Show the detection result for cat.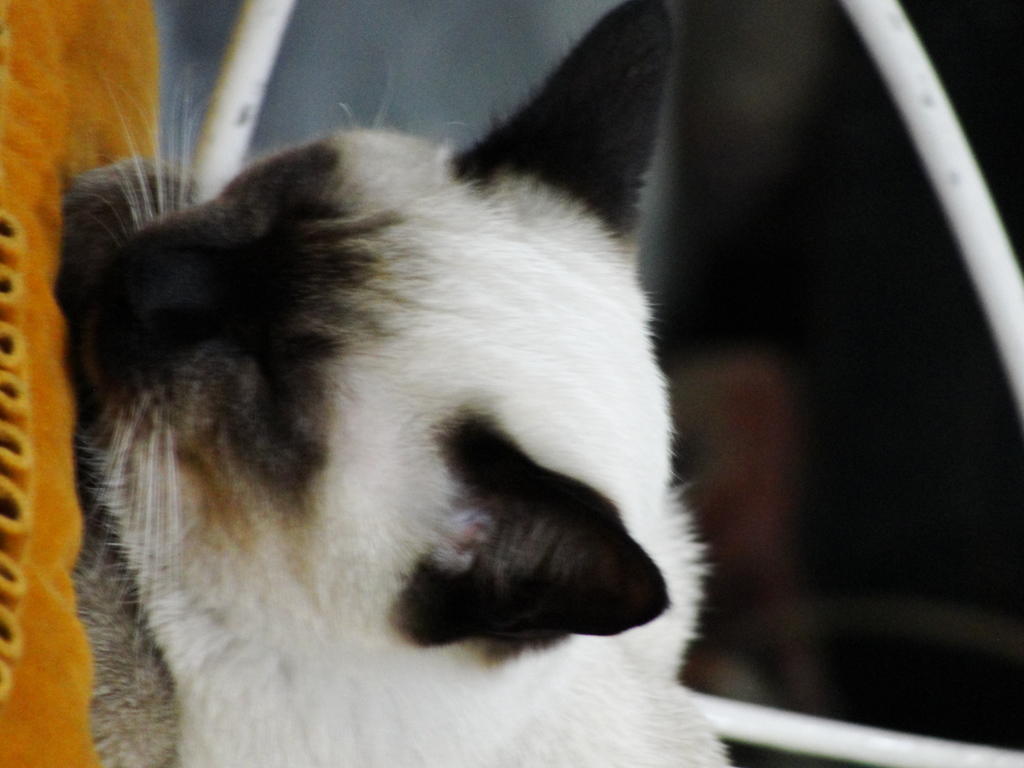
<region>51, 0, 735, 767</region>.
